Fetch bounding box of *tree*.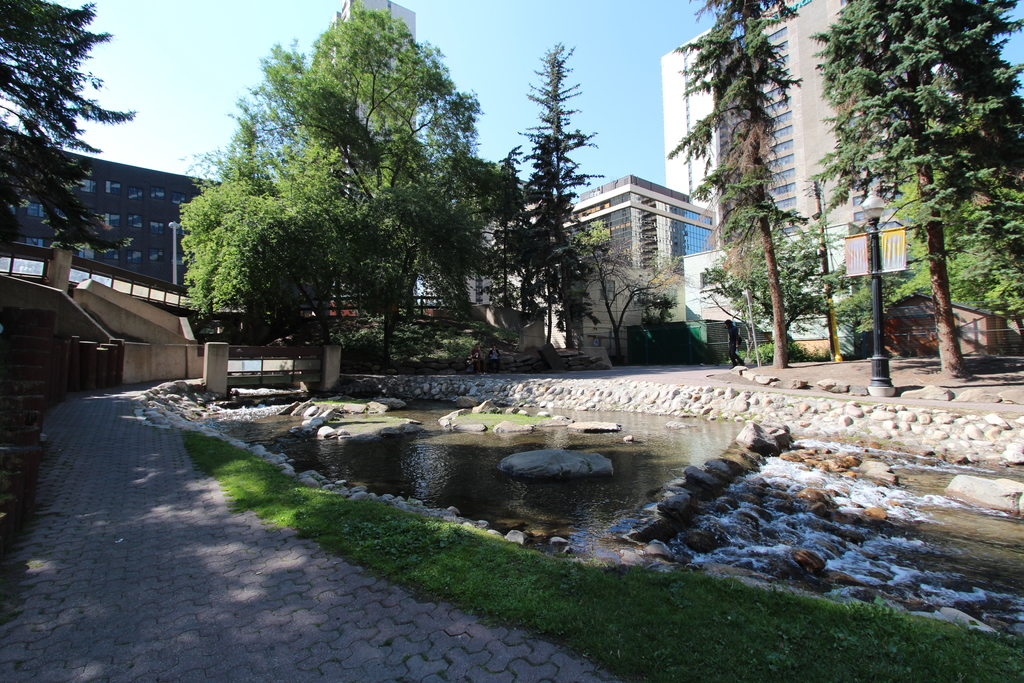
Bbox: [0, 0, 134, 256].
